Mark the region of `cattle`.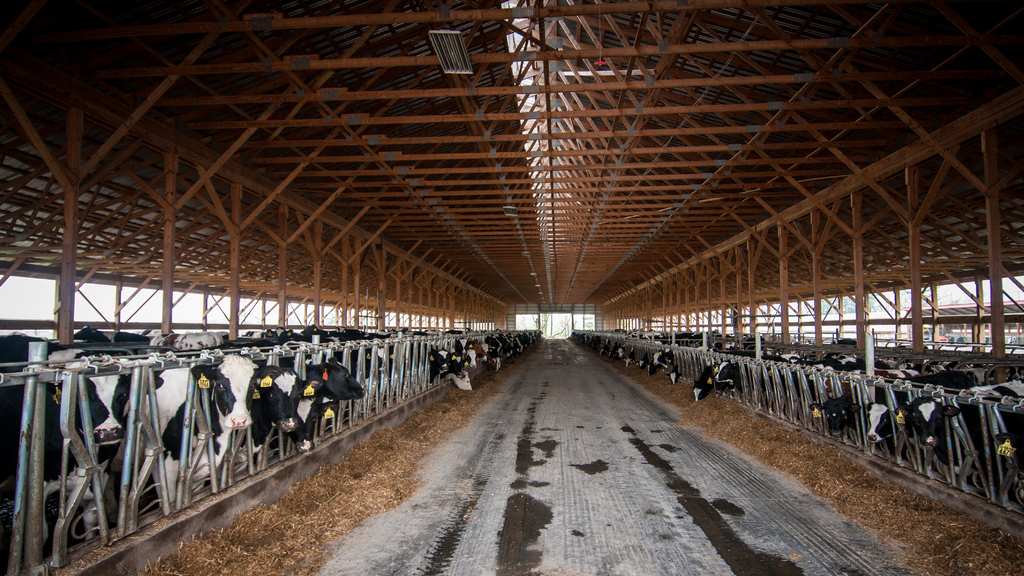
Region: bbox=(639, 355, 651, 370).
